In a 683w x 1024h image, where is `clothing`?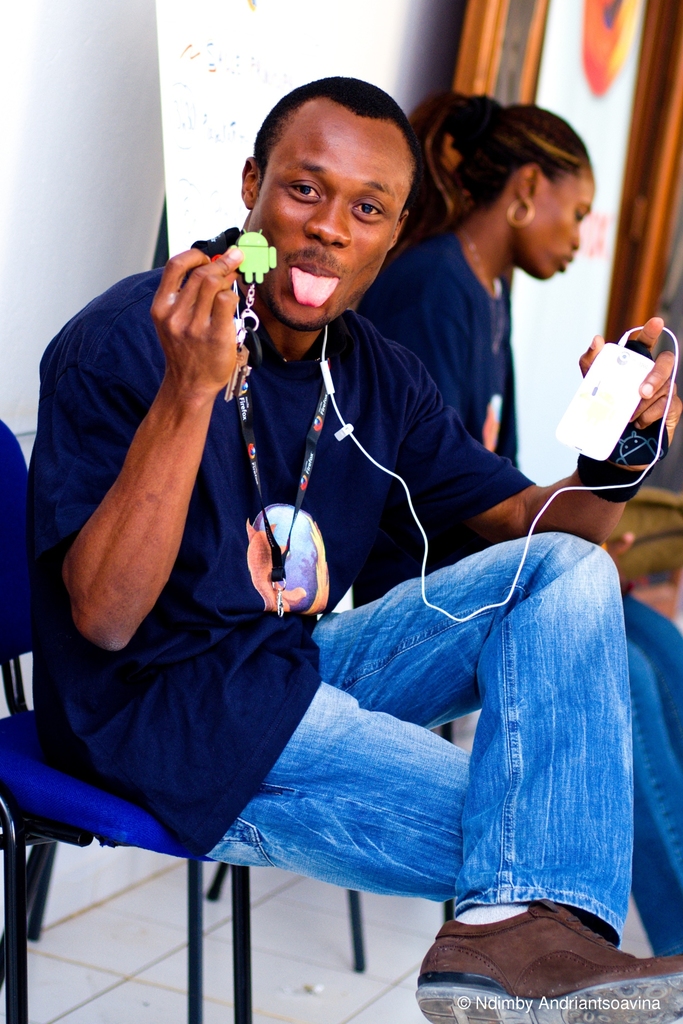
bbox(372, 221, 519, 456).
